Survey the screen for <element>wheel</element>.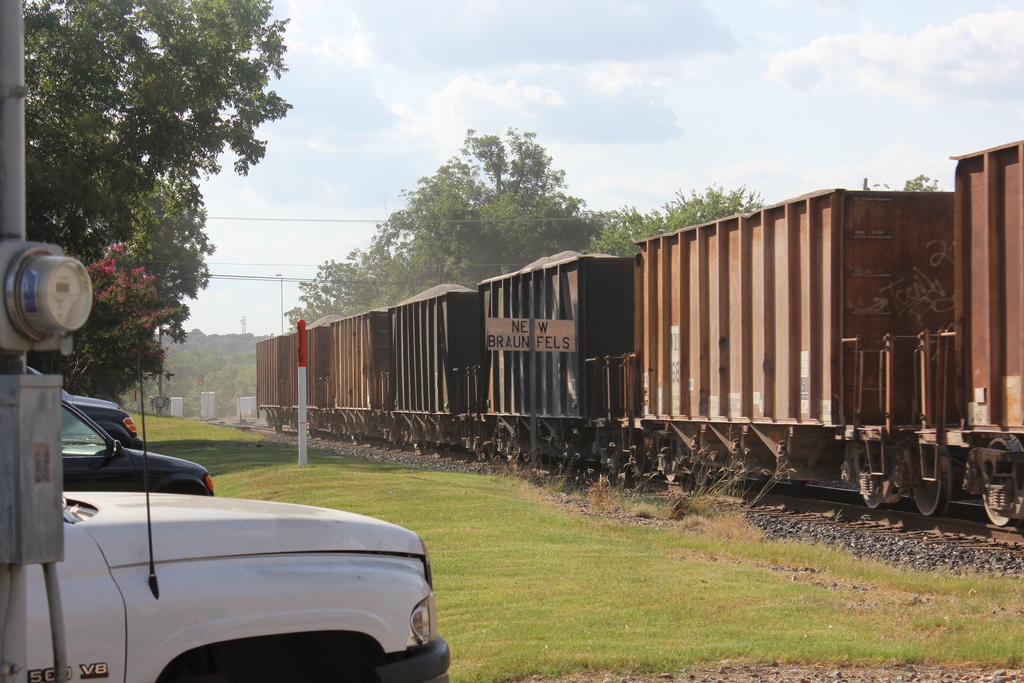
Survey found: detection(664, 474, 676, 482).
